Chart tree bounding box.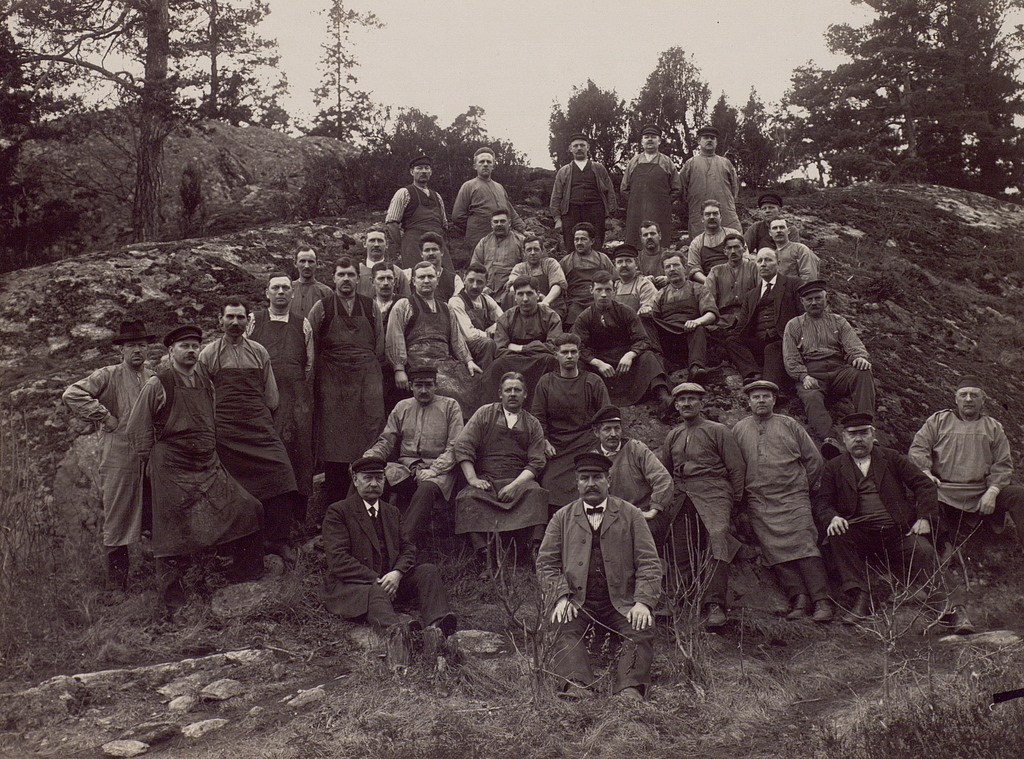
Charted: [x1=2, y1=0, x2=287, y2=250].
